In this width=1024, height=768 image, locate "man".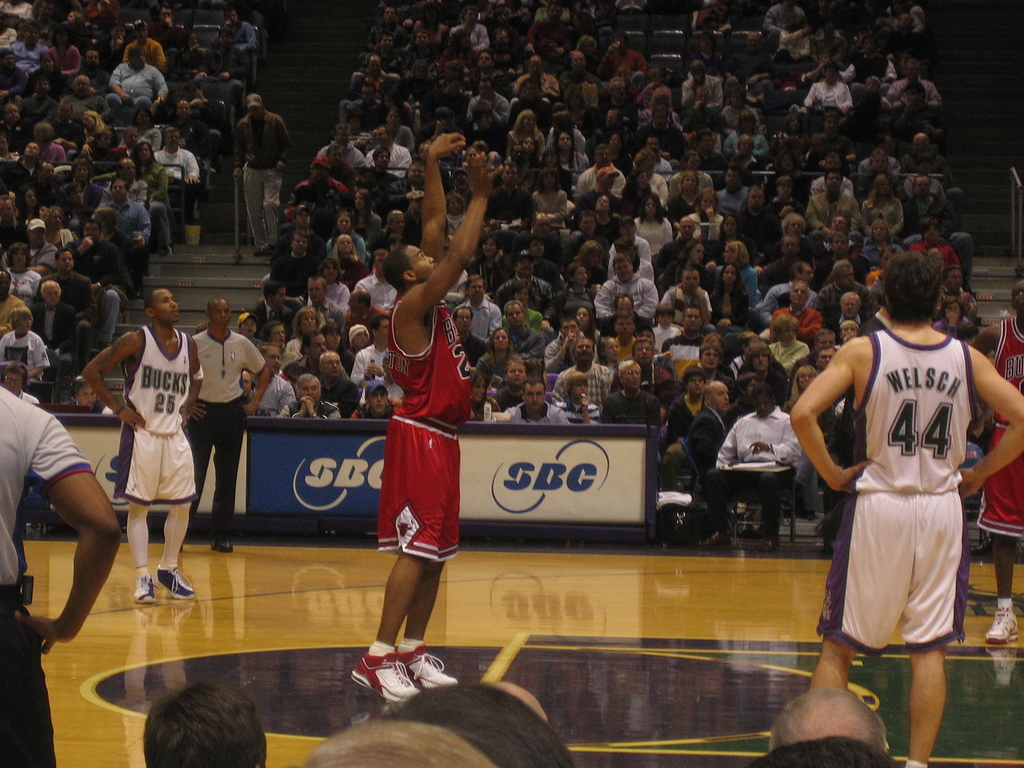
Bounding box: locate(191, 300, 271, 556).
